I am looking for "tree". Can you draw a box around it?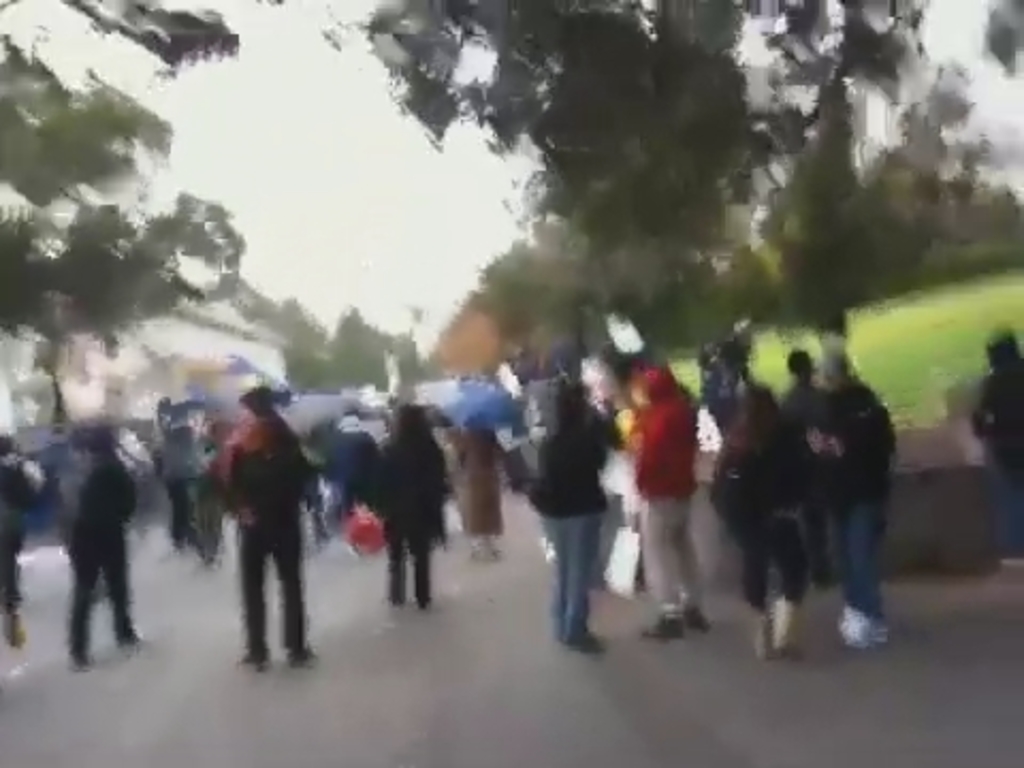
Sure, the bounding box is bbox(222, 275, 422, 393).
